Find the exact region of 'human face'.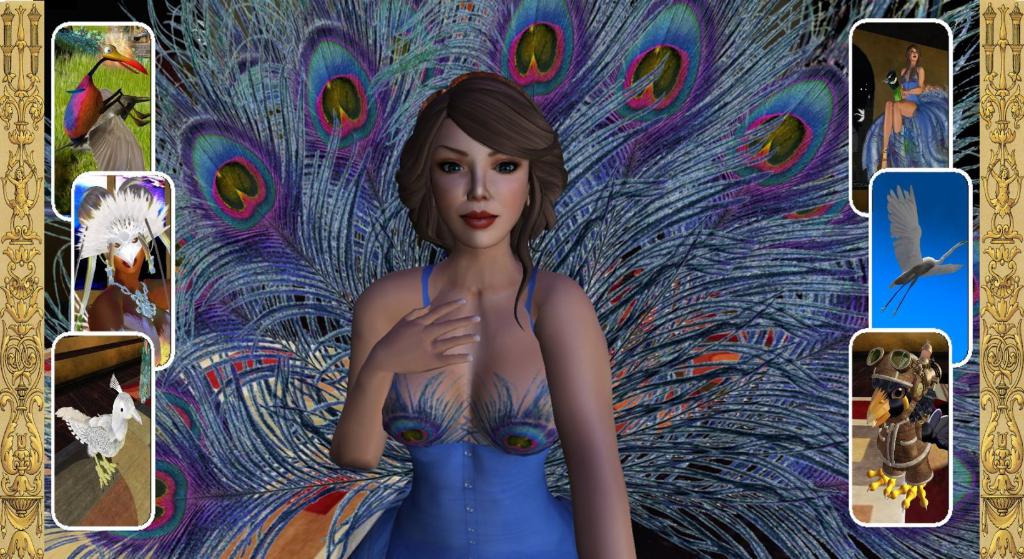
Exact region: left=908, top=47, right=920, bottom=61.
